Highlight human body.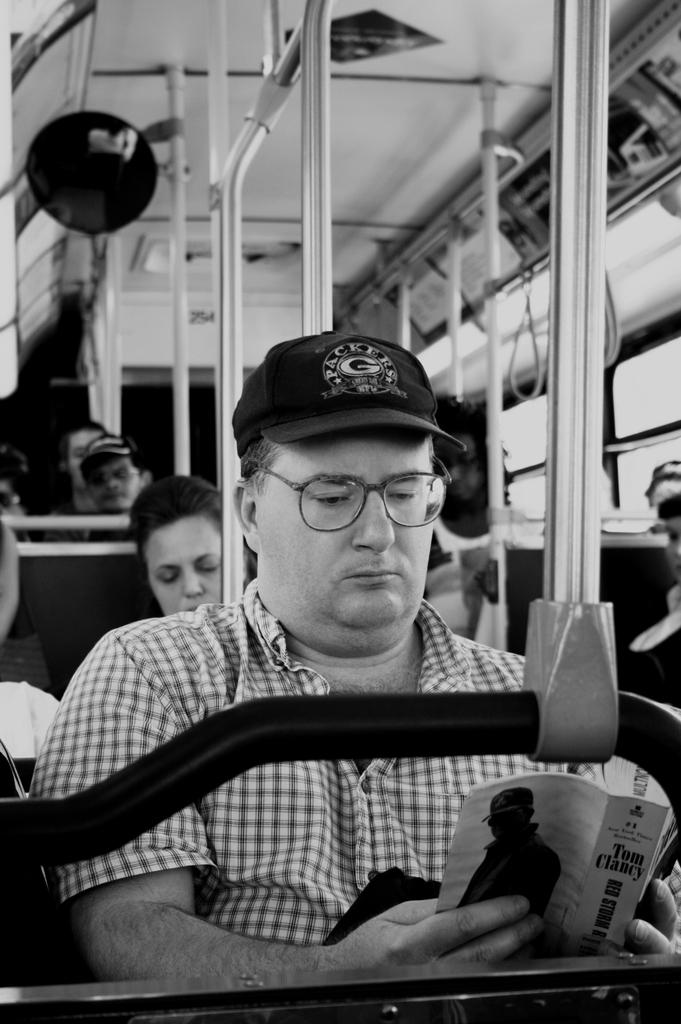
Highlighted region: locate(76, 440, 158, 517).
